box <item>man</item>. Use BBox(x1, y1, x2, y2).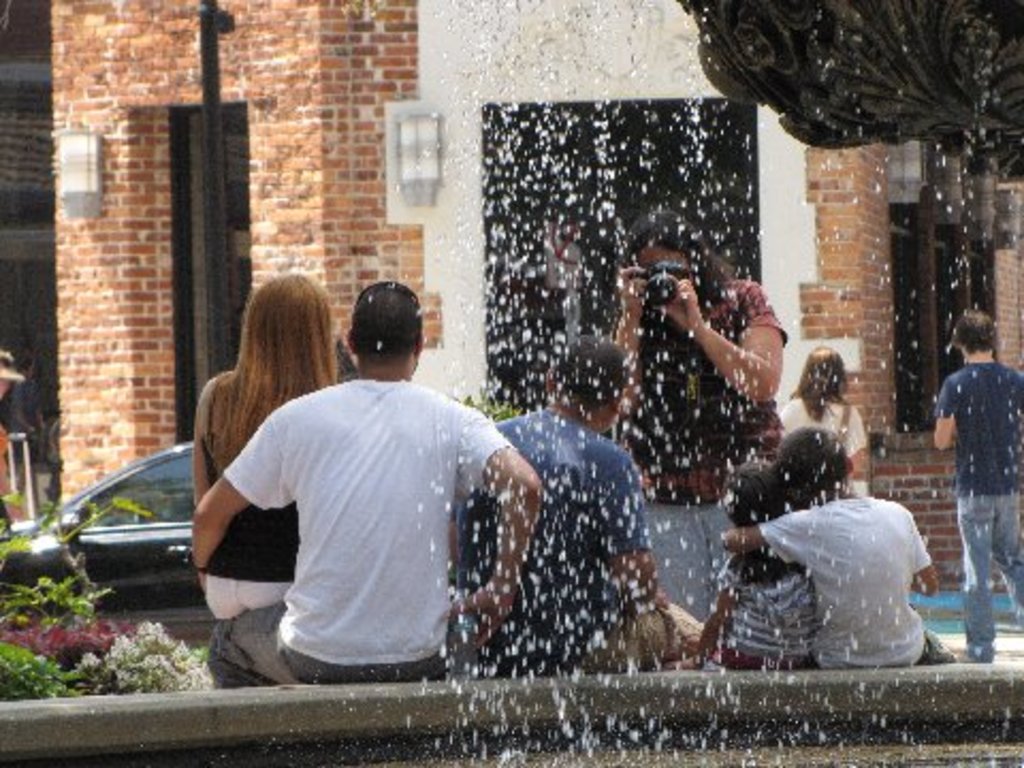
BBox(183, 284, 546, 689).
